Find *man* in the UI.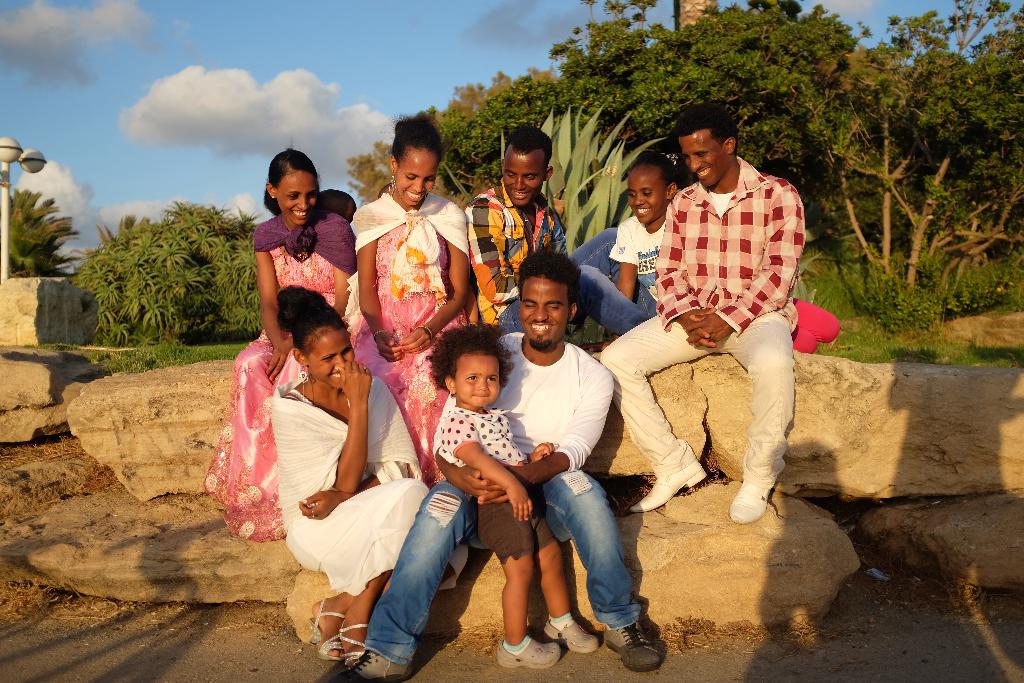
UI element at (x1=618, y1=116, x2=821, y2=554).
